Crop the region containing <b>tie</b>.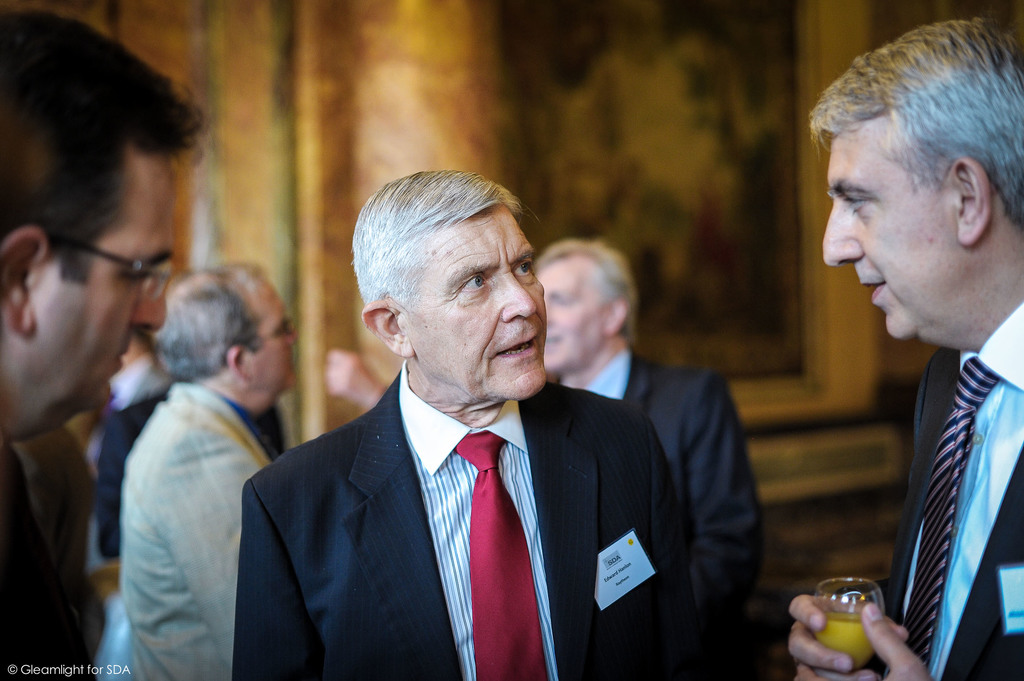
Crop region: <bbox>890, 352, 1004, 680</bbox>.
